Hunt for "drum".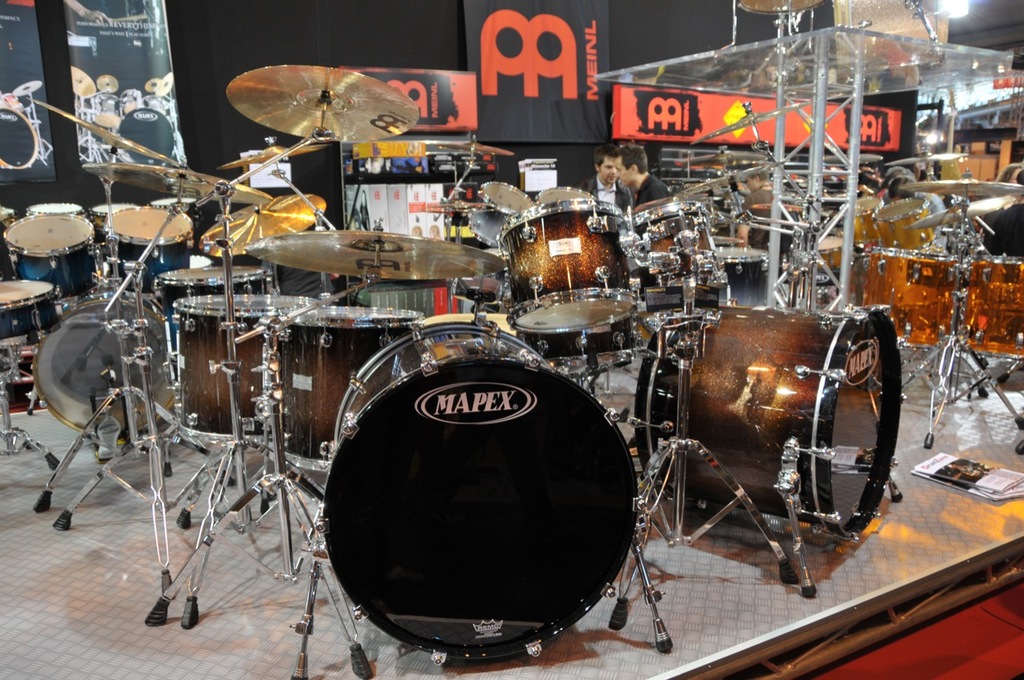
Hunted down at locate(26, 204, 83, 216).
